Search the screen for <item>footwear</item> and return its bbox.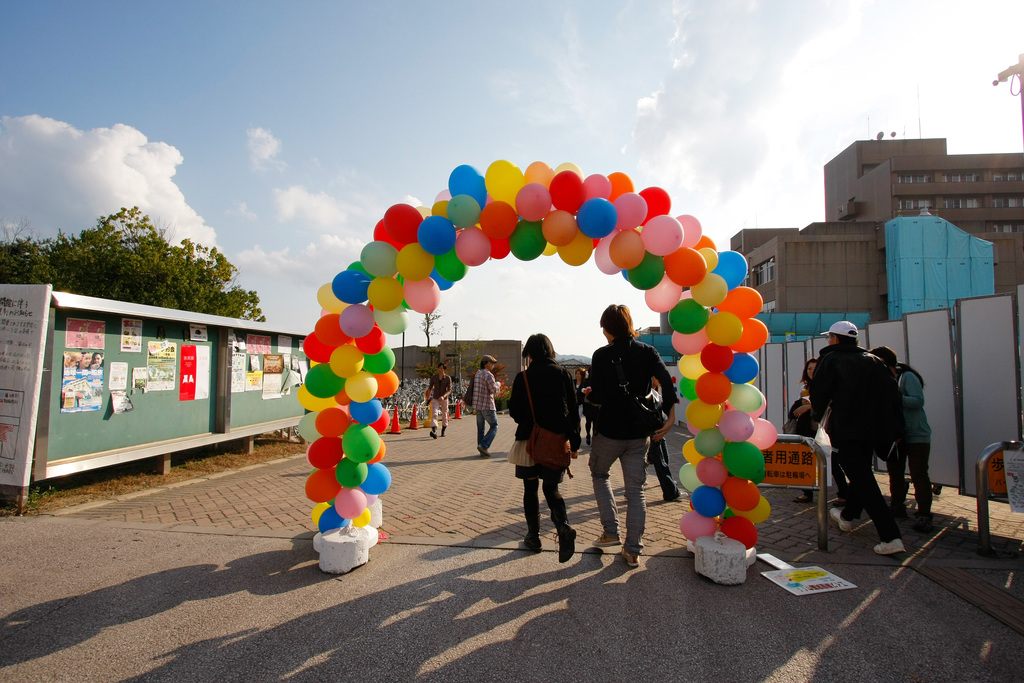
Found: (x1=794, y1=495, x2=815, y2=503).
